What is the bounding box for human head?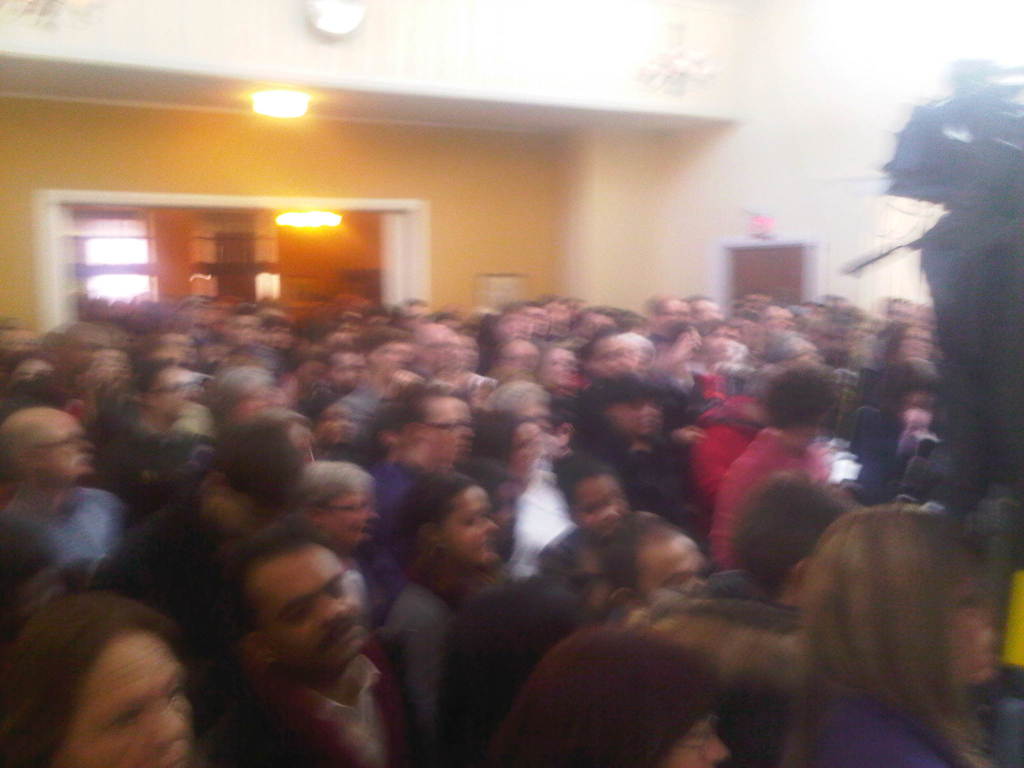
[292,460,388,548].
